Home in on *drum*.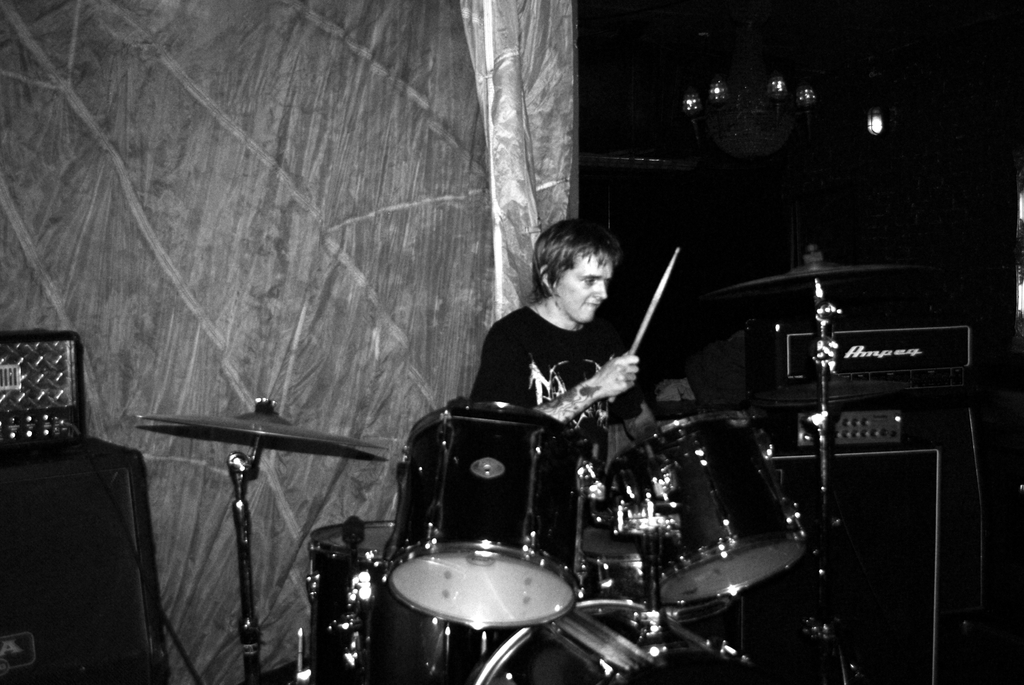
Homed in at box=[388, 398, 580, 626].
